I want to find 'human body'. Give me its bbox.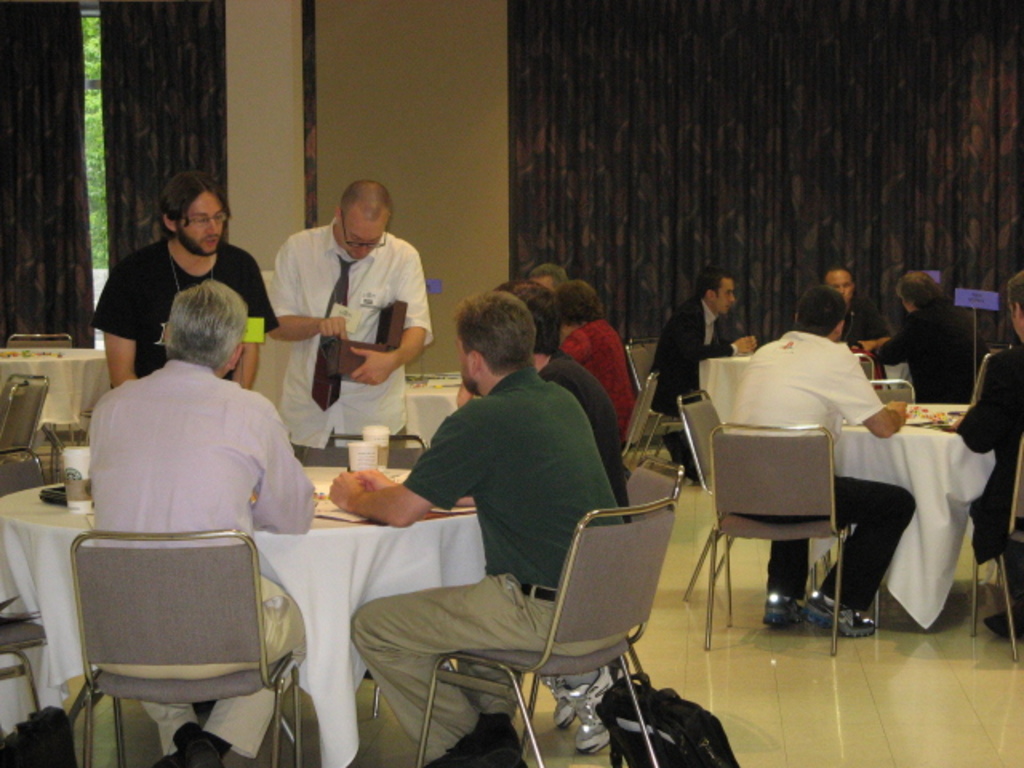
rect(658, 306, 758, 478).
